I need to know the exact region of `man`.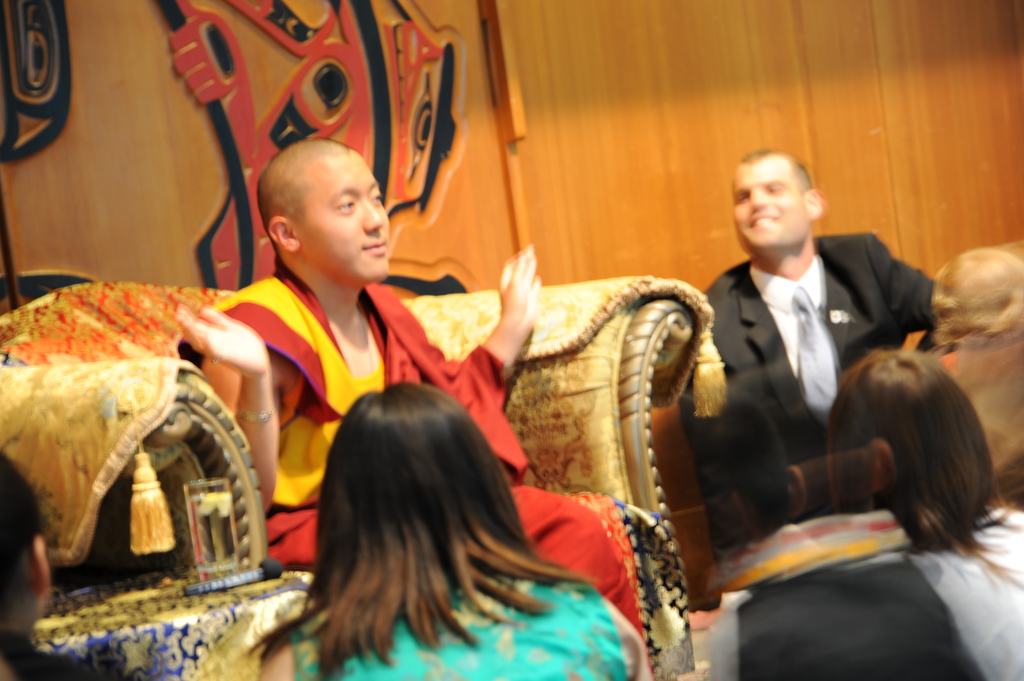
Region: (170,130,659,680).
